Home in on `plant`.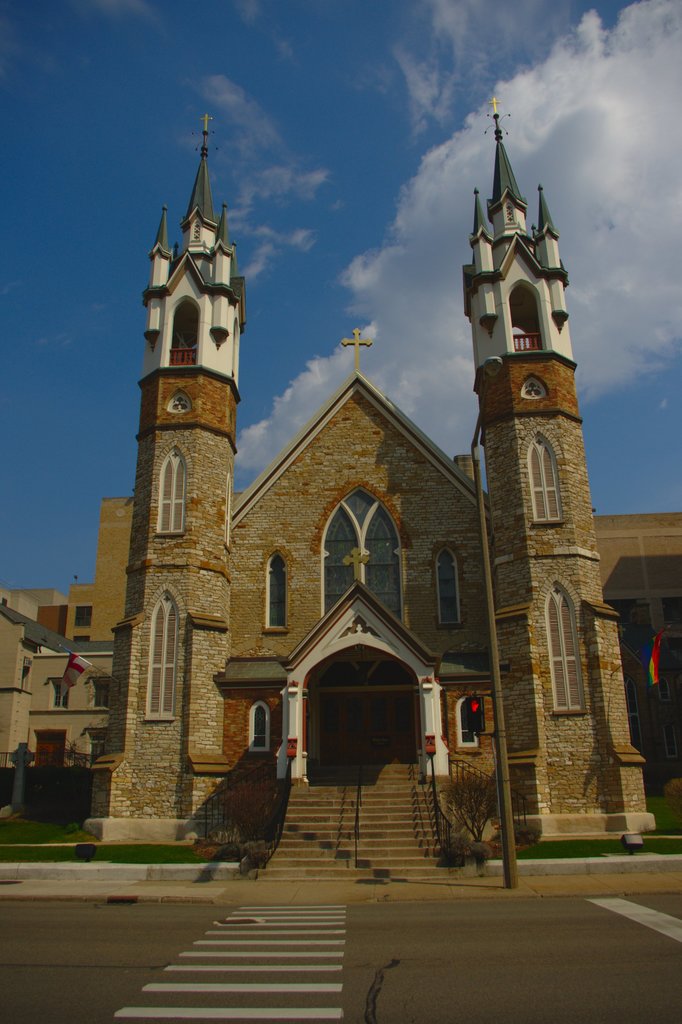
Homed in at region(197, 737, 295, 851).
